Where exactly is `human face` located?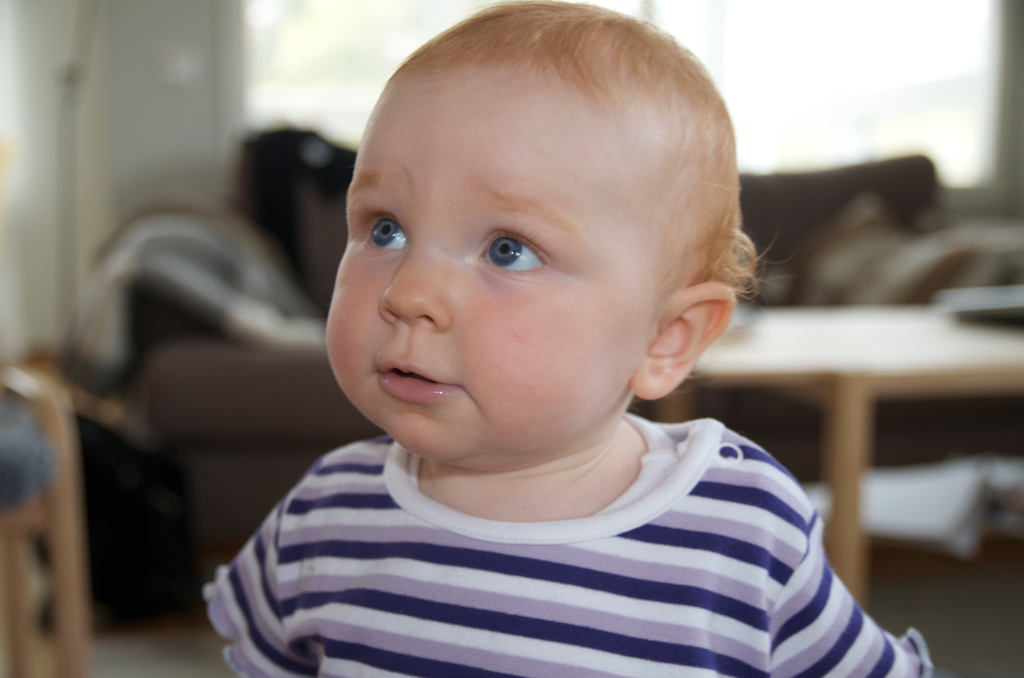
Its bounding box is 318:97:644:436.
